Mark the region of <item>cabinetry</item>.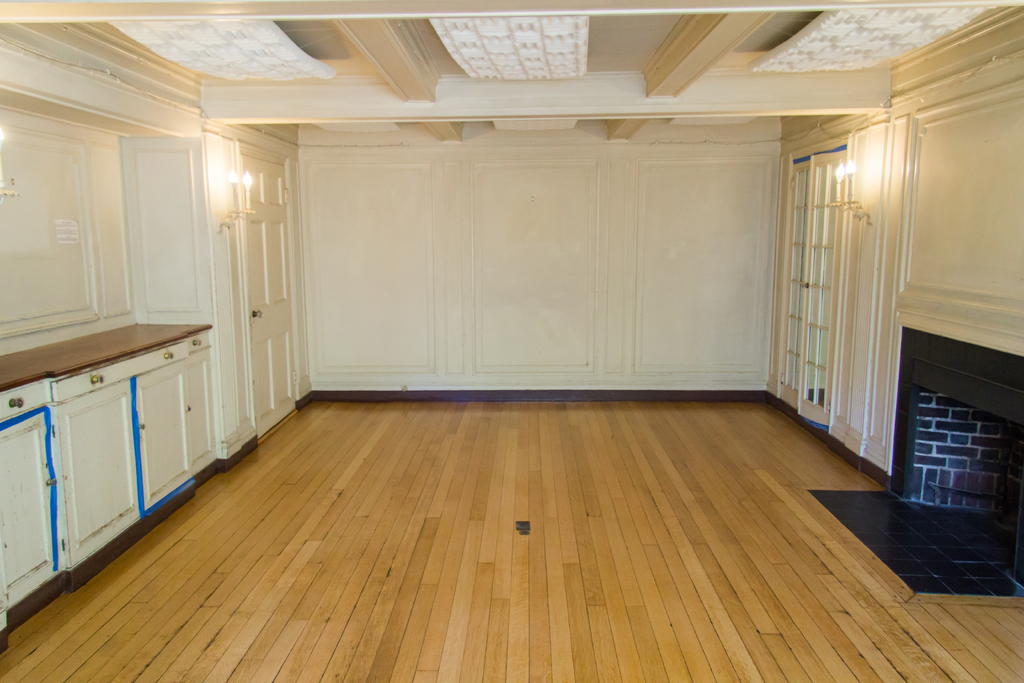
Region: locate(115, 135, 220, 336).
